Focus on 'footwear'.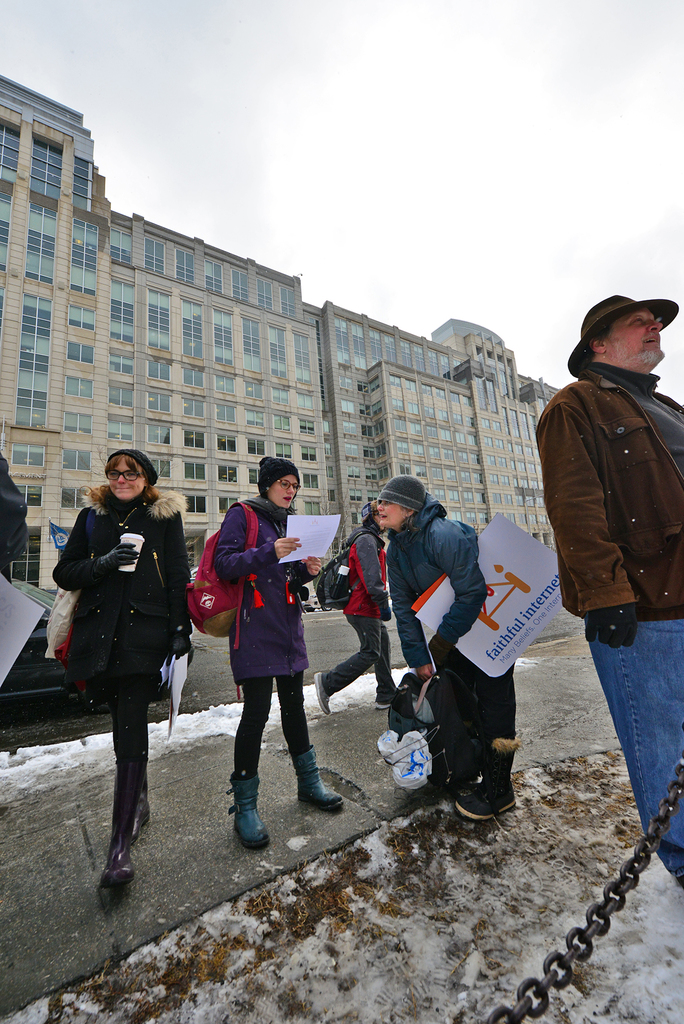
Focused at 102:804:144:888.
